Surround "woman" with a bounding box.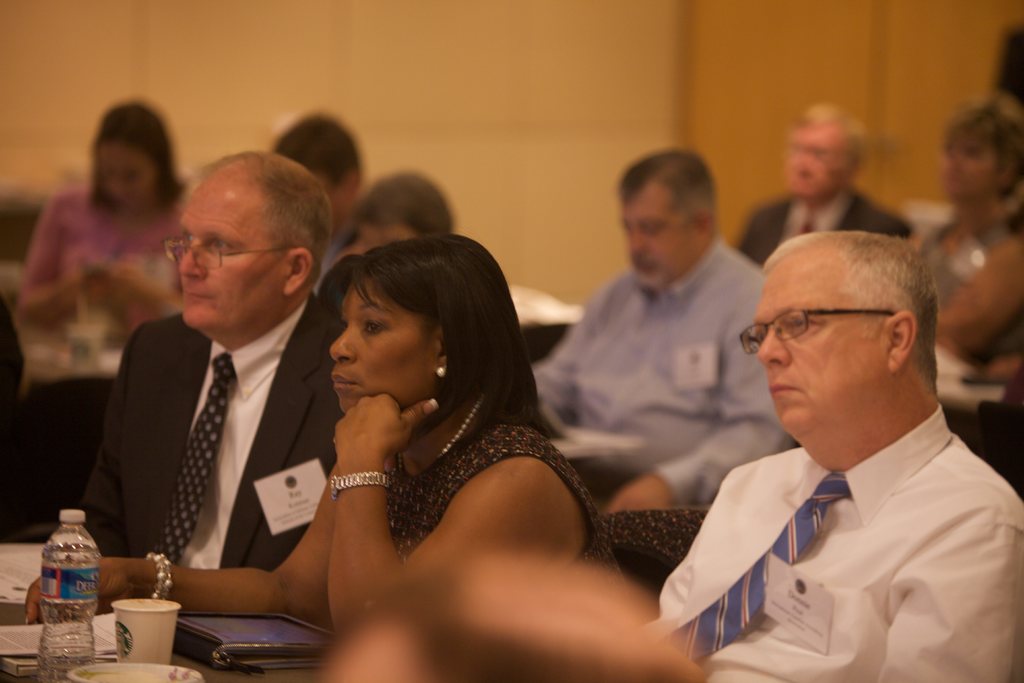
box(897, 94, 1023, 367).
